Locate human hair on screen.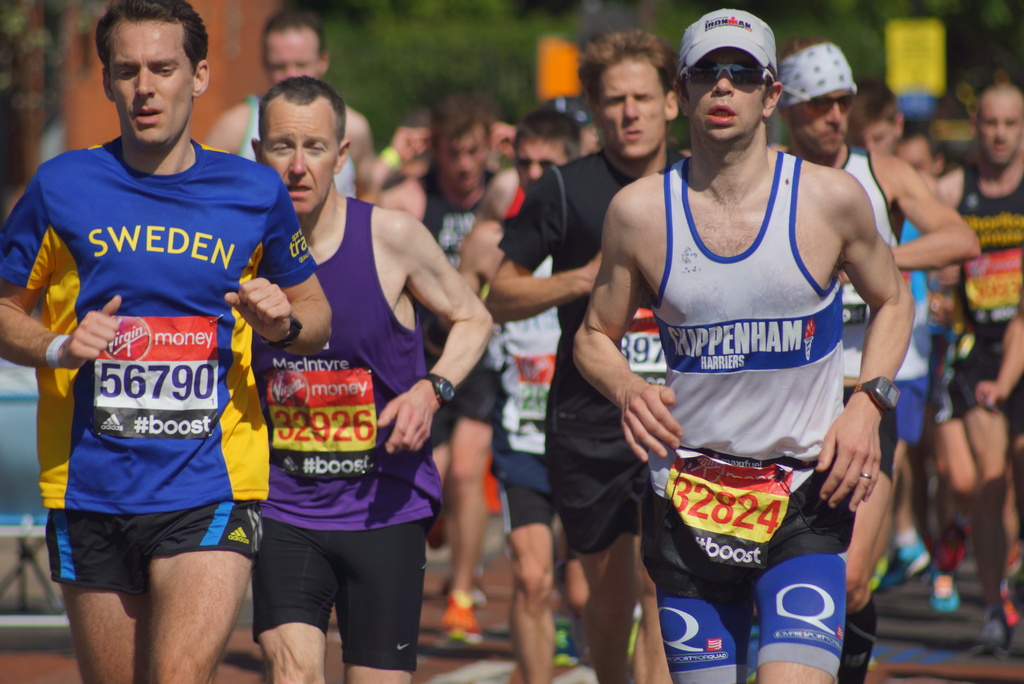
On screen at {"x1": 492, "y1": 107, "x2": 520, "y2": 127}.
